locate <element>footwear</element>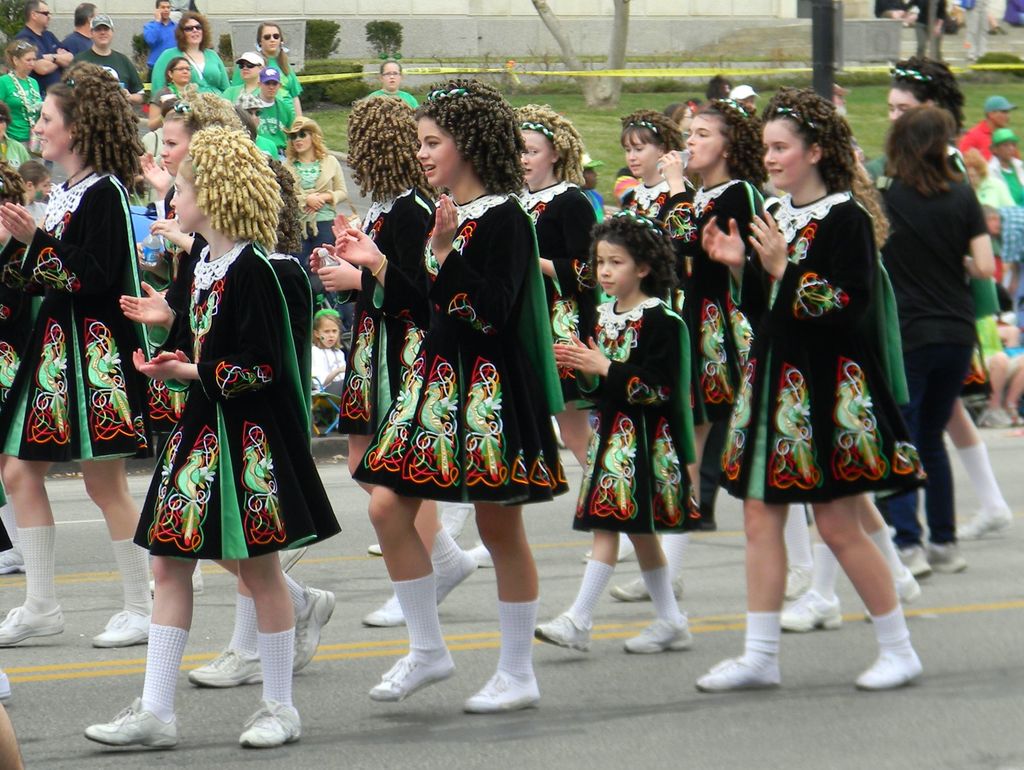
x1=83, y1=697, x2=181, y2=750
